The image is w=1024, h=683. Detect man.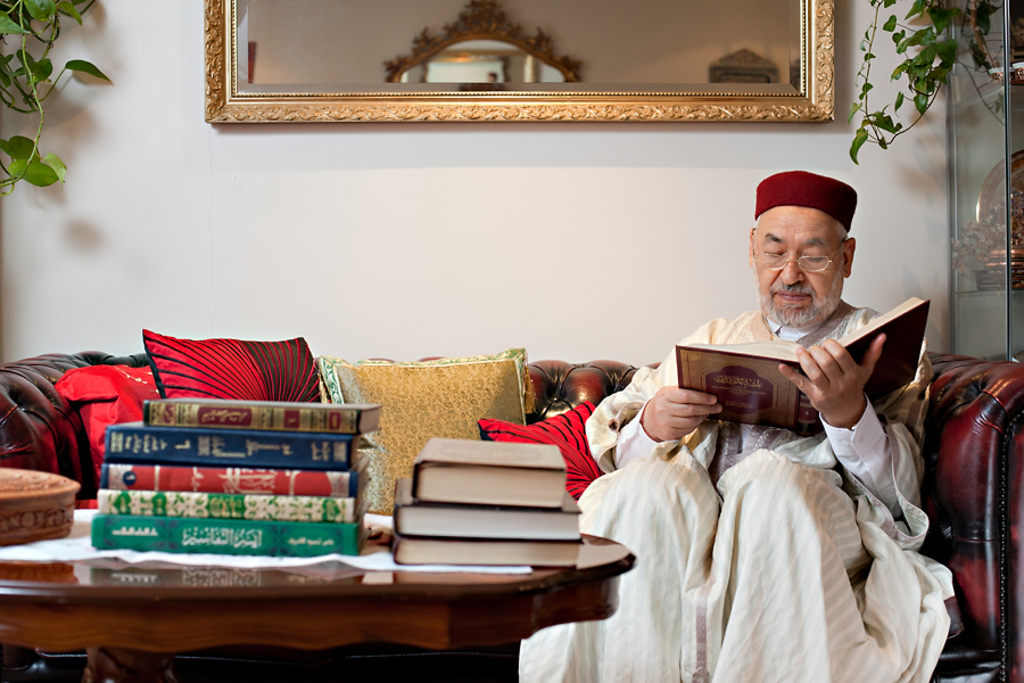
Detection: locate(512, 162, 969, 682).
